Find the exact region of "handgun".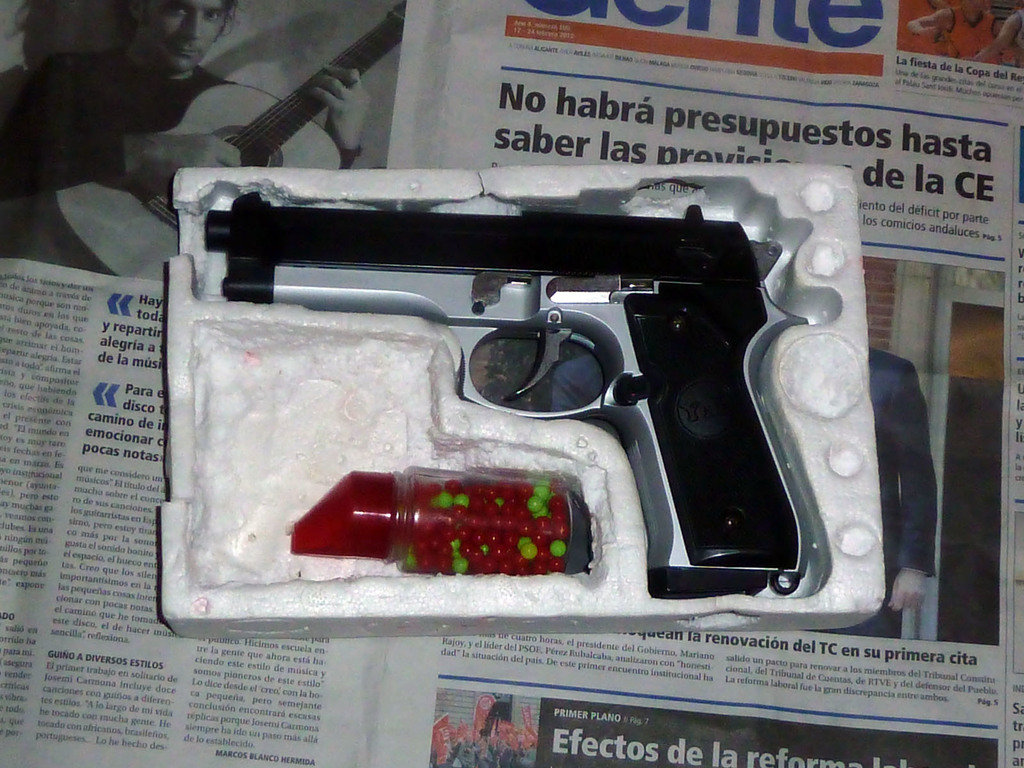
Exact region: x1=204 y1=190 x2=811 y2=596.
